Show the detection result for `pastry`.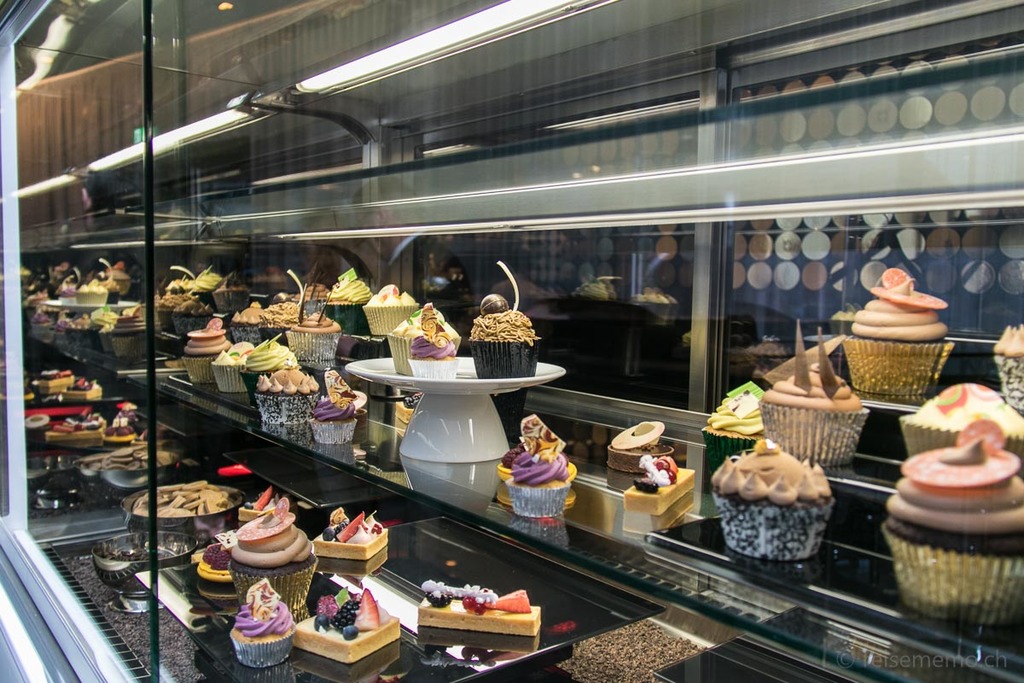
{"x1": 881, "y1": 419, "x2": 1023, "y2": 622}.
